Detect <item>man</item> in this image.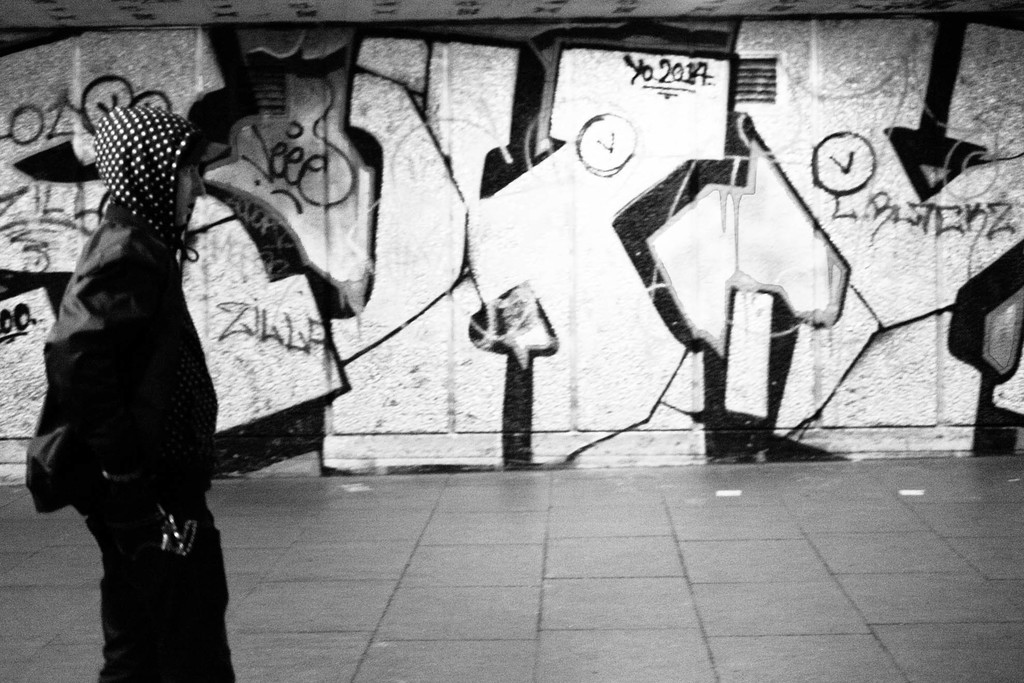
Detection: {"left": 33, "top": 105, "right": 239, "bottom": 682}.
